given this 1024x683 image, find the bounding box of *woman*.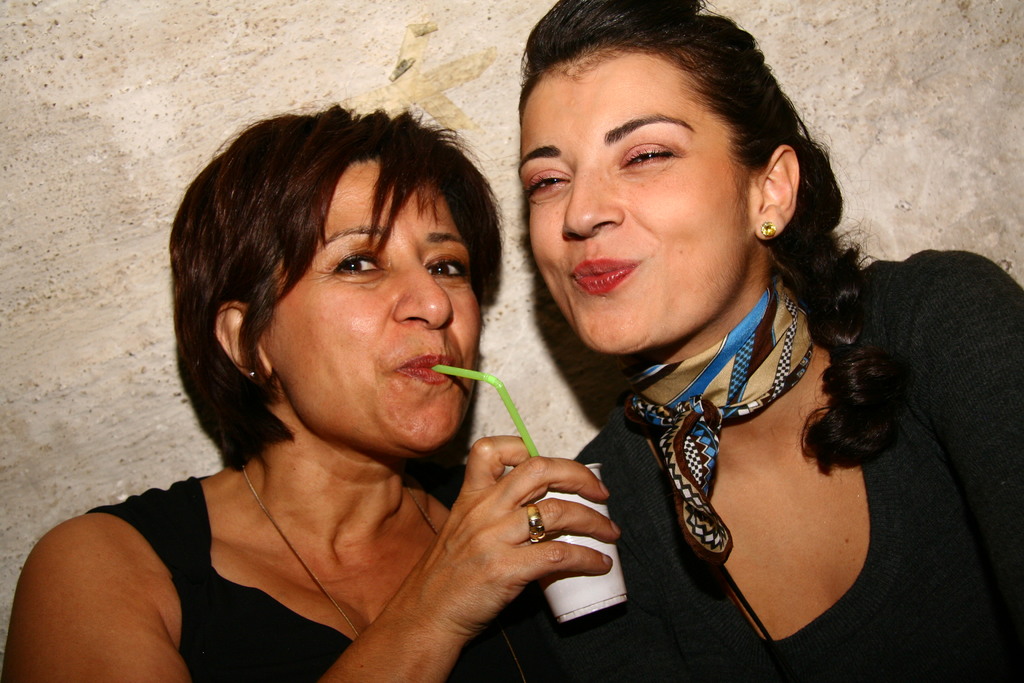
540, 0, 1023, 682.
